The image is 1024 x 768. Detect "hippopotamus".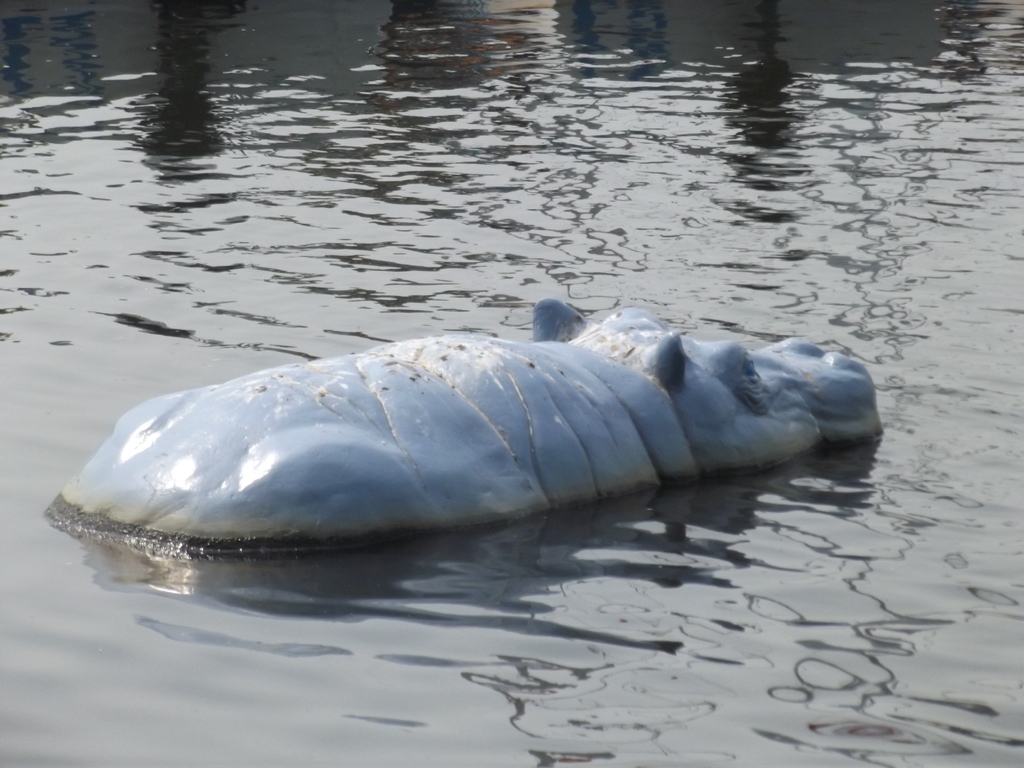
Detection: x1=60, y1=296, x2=884, y2=547.
